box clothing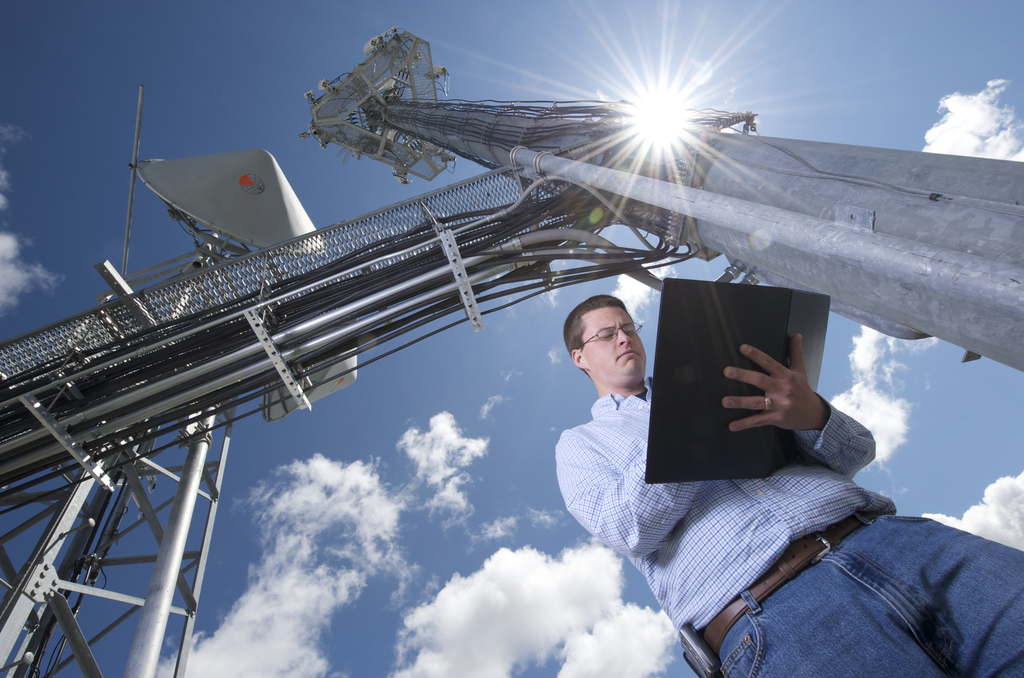
bbox(565, 313, 960, 648)
